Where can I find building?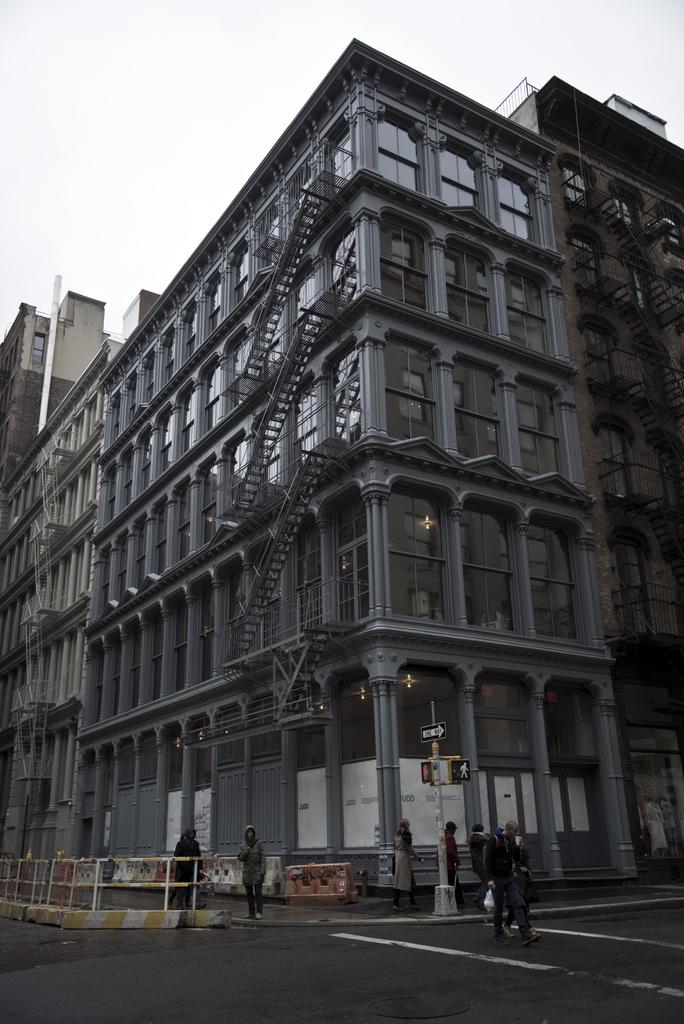
You can find it at detection(0, 371, 102, 903).
